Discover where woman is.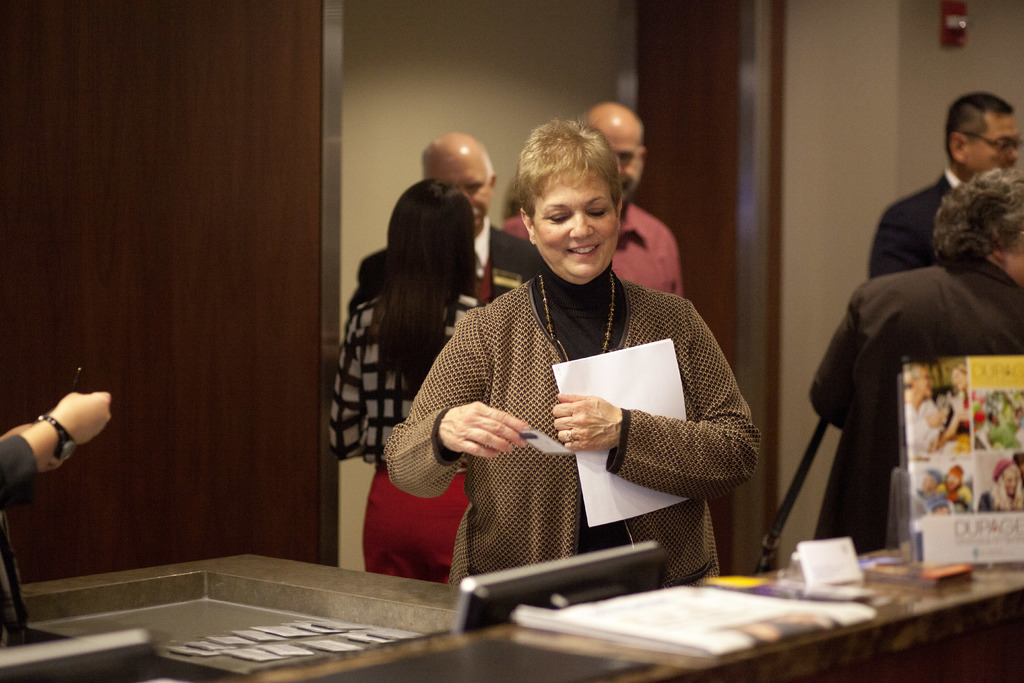
Discovered at region(803, 165, 1023, 554).
